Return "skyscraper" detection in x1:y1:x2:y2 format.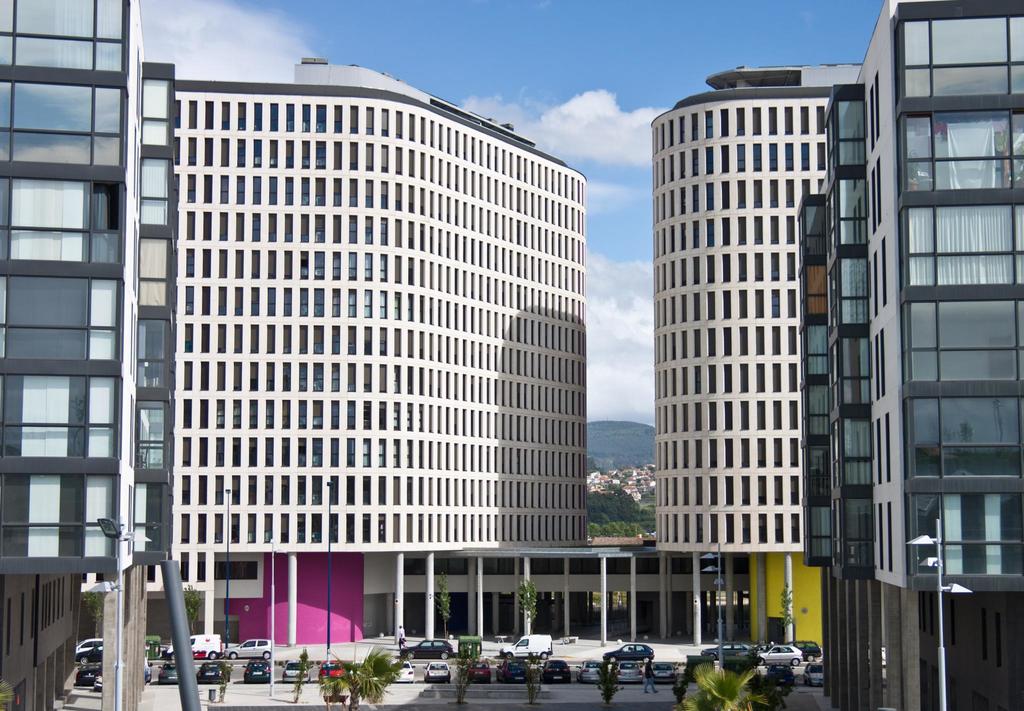
634:42:929:631.
